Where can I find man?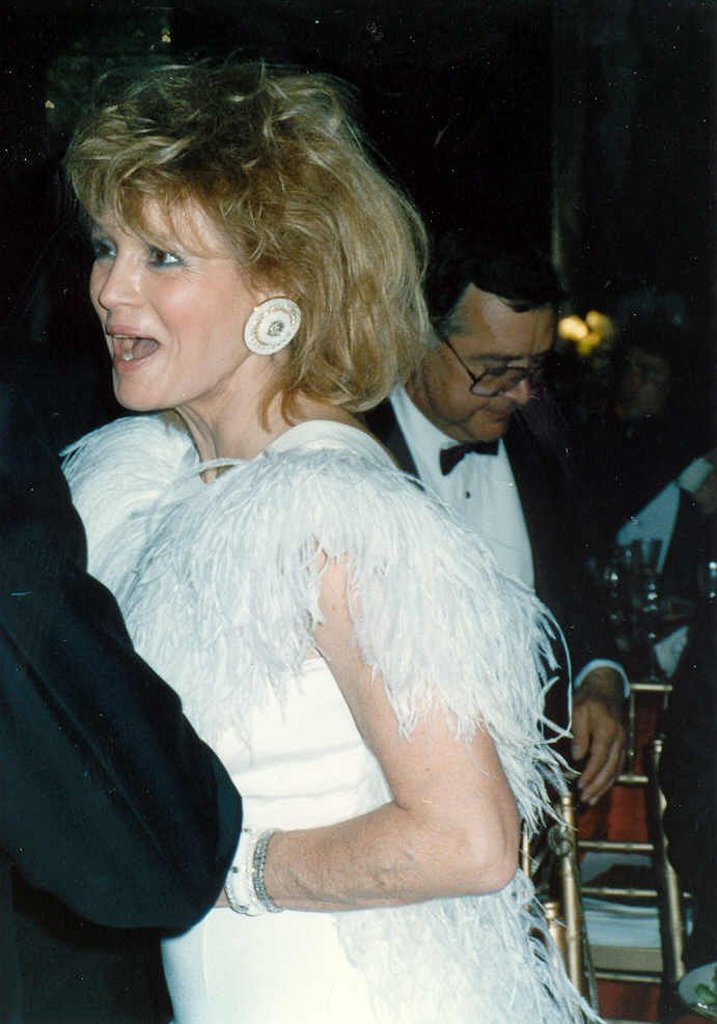
You can find it at [350, 222, 633, 809].
